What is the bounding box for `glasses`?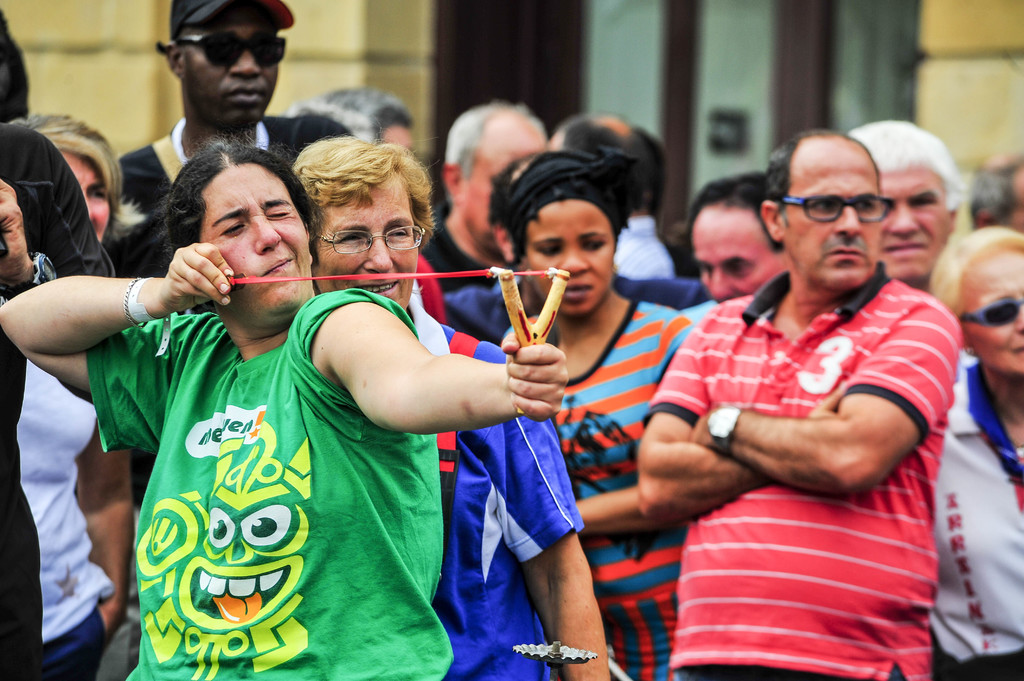
detection(766, 193, 898, 223).
